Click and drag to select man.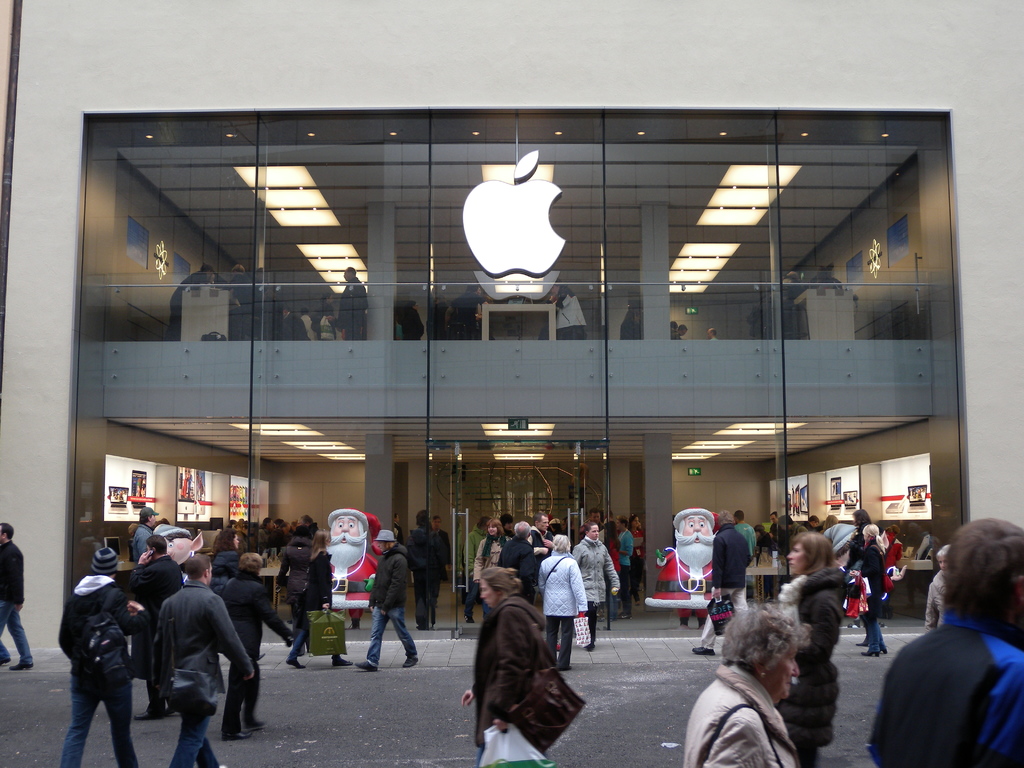
Selection: <bbox>615, 512, 635, 620</bbox>.
